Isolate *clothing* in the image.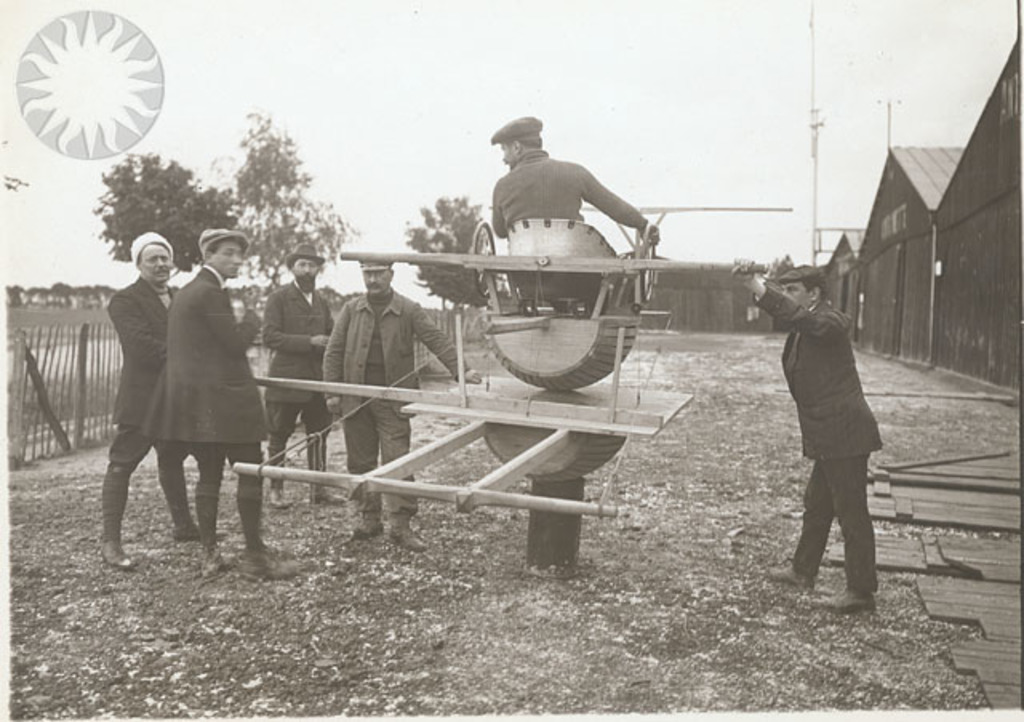
Isolated region: box(142, 263, 272, 483).
